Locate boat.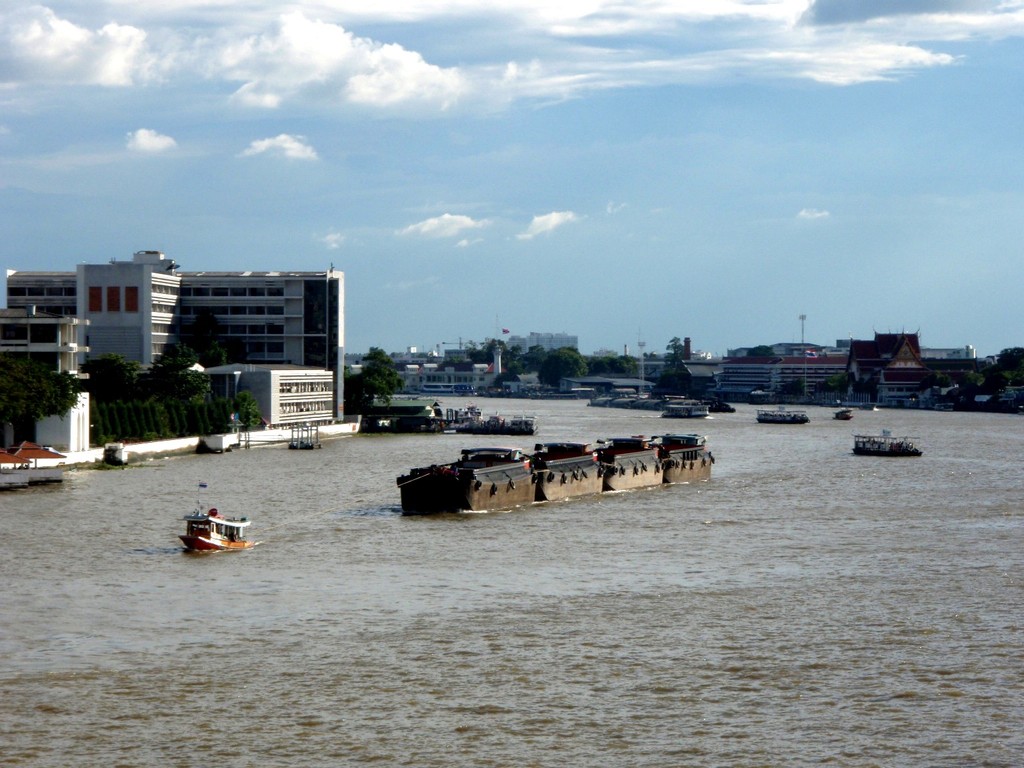
Bounding box: [left=395, top=443, right=541, bottom=514].
